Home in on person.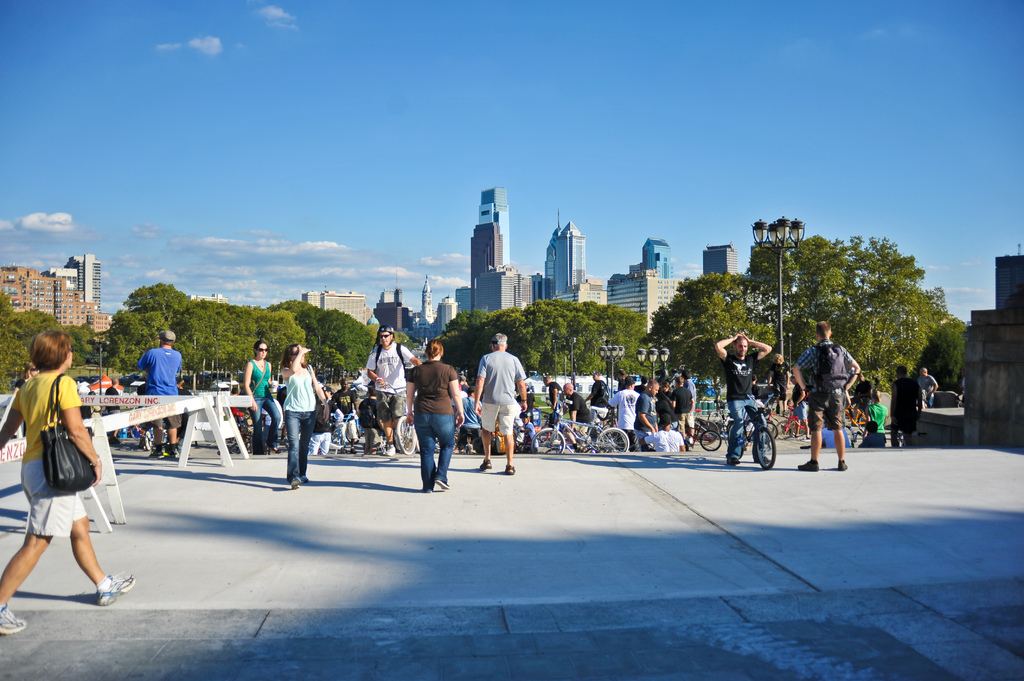
Homed in at x1=403, y1=340, x2=464, y2=490.
